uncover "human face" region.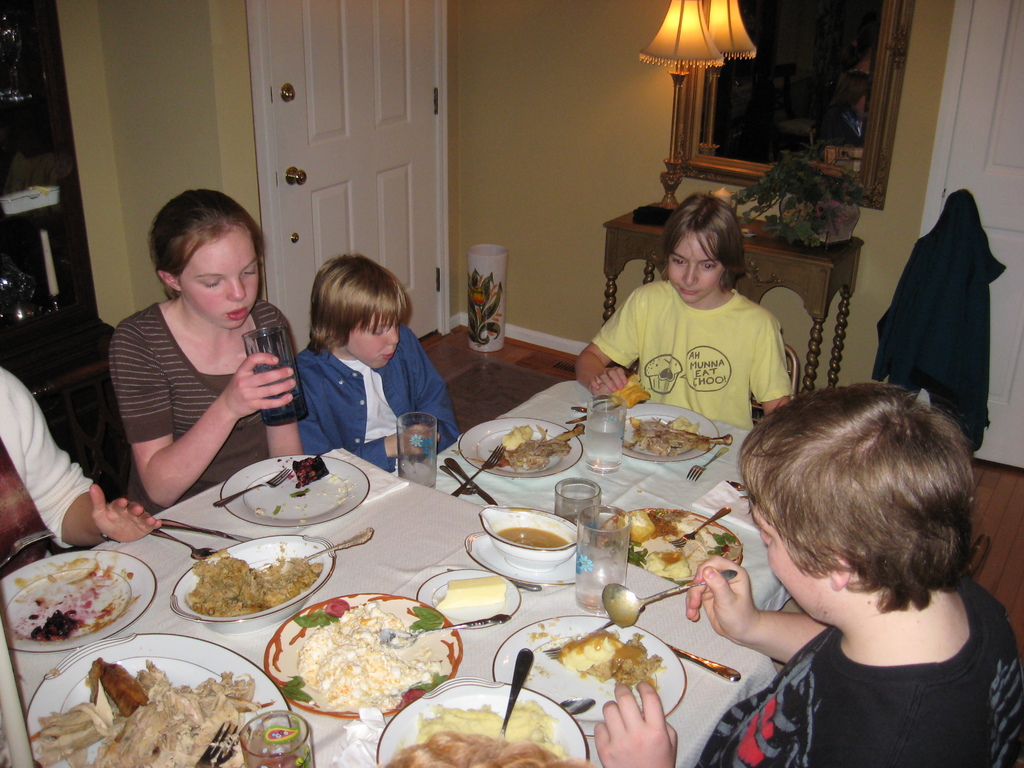
Uncovered: Rect(178, 225, 261, 330).
